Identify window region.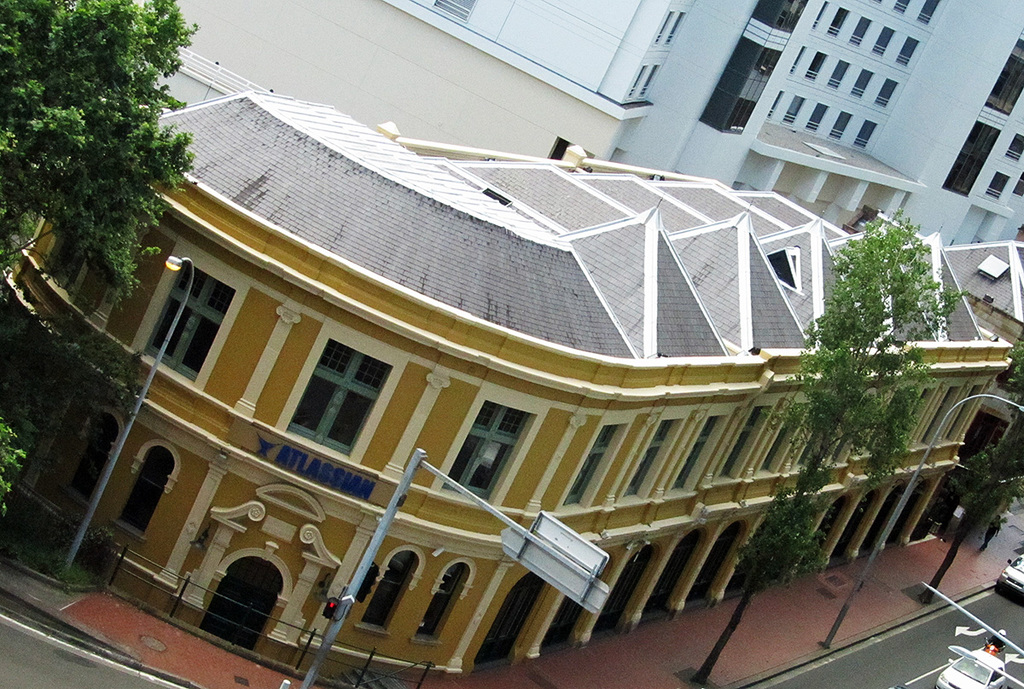
Region: bbox=(557, 424, 618, 506).
